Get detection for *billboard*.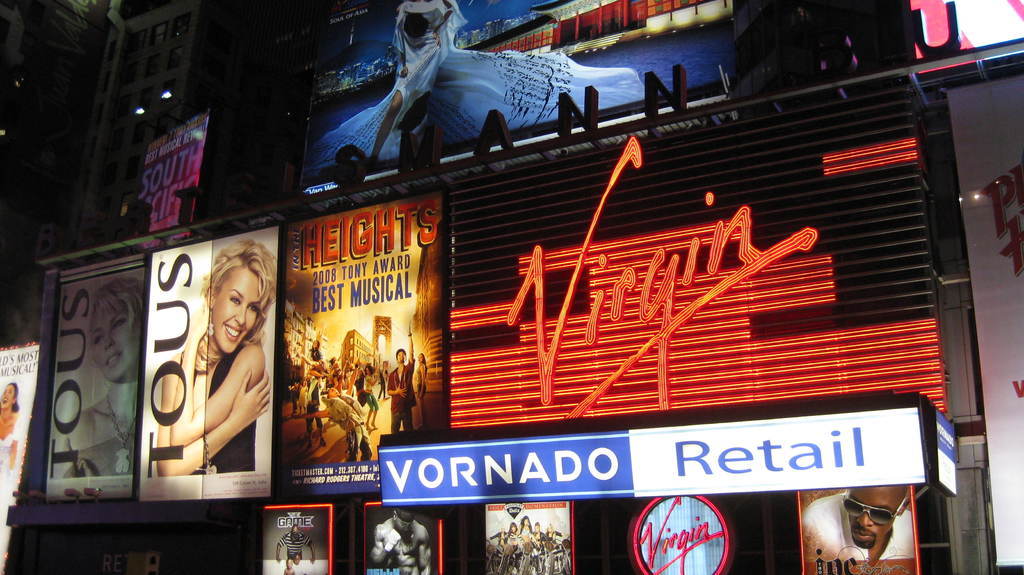
Detection: <bbox>947, 65, 1023, 567</bbox>.
